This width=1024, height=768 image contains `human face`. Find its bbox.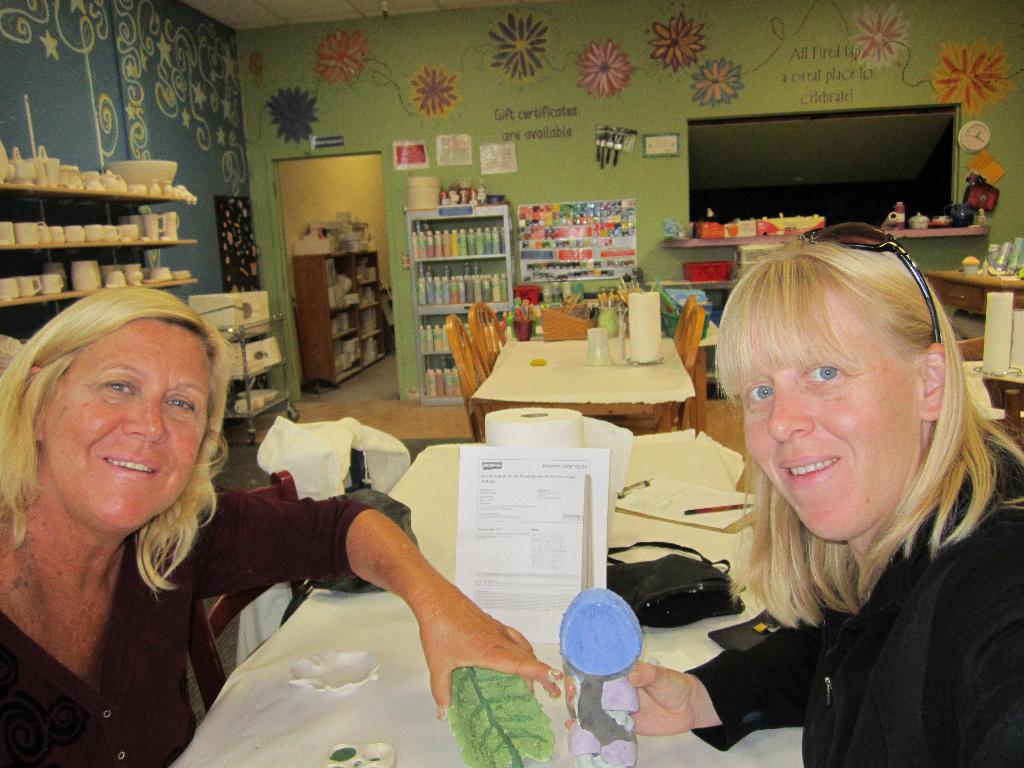
l=737, t=271, r=916, b=540.
